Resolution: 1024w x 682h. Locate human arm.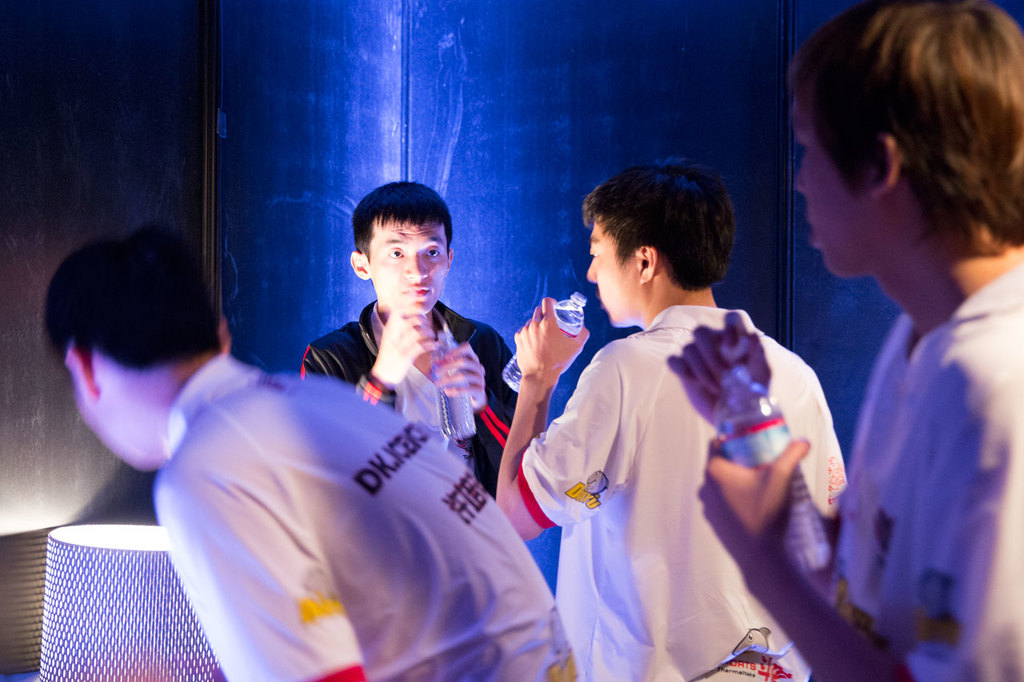
[x1=306, y1=312, x2=442, y2=409].
